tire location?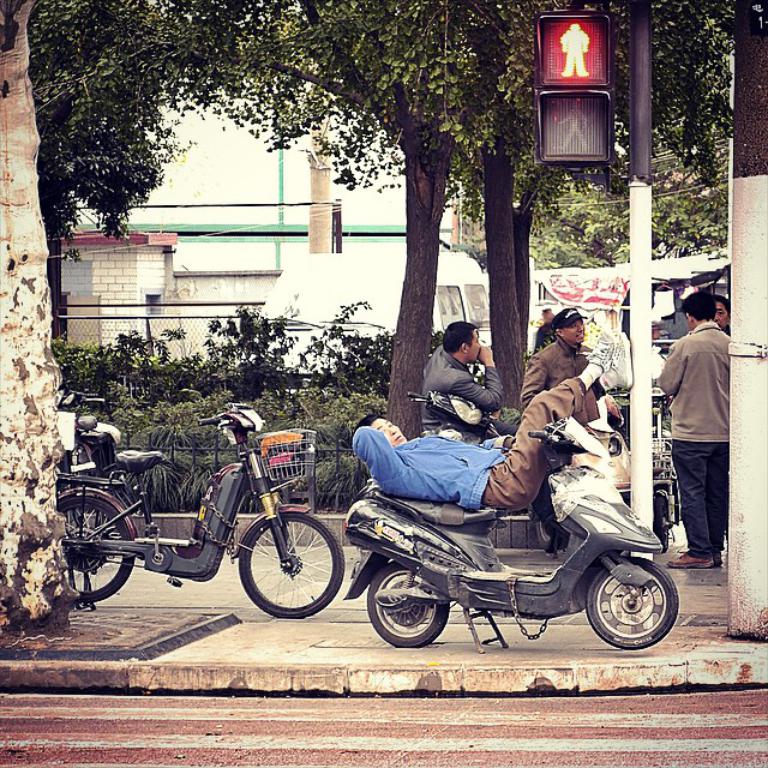
[61,498,132,595]
